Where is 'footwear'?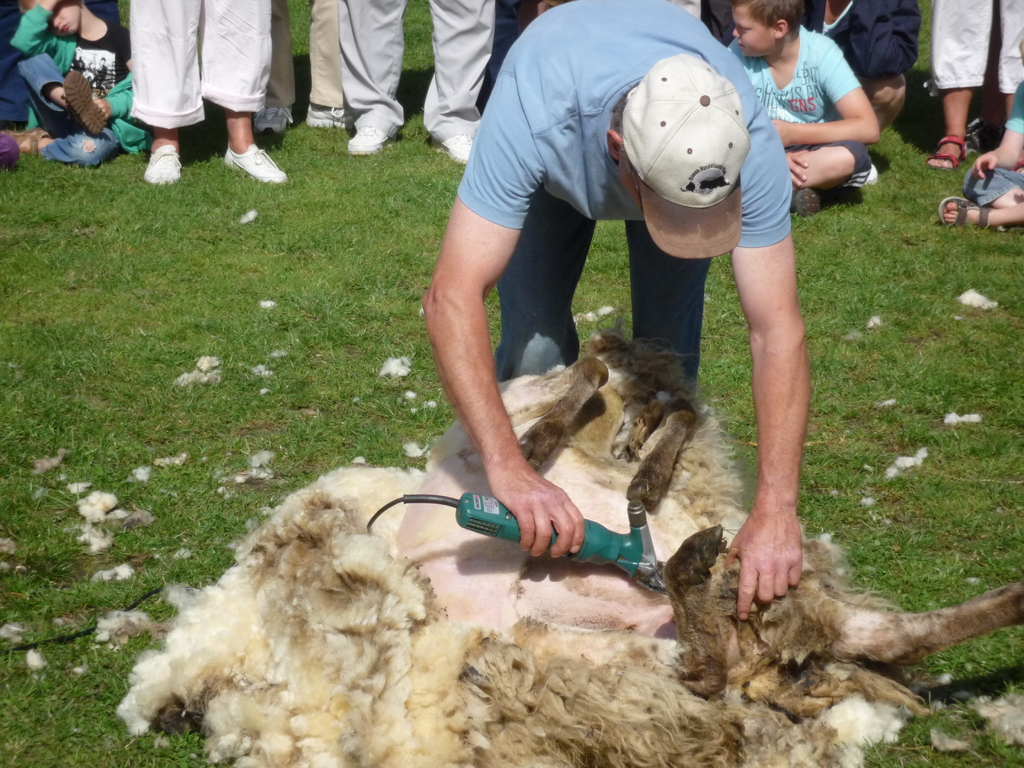
l=221, t=141, r=287, b=187.
